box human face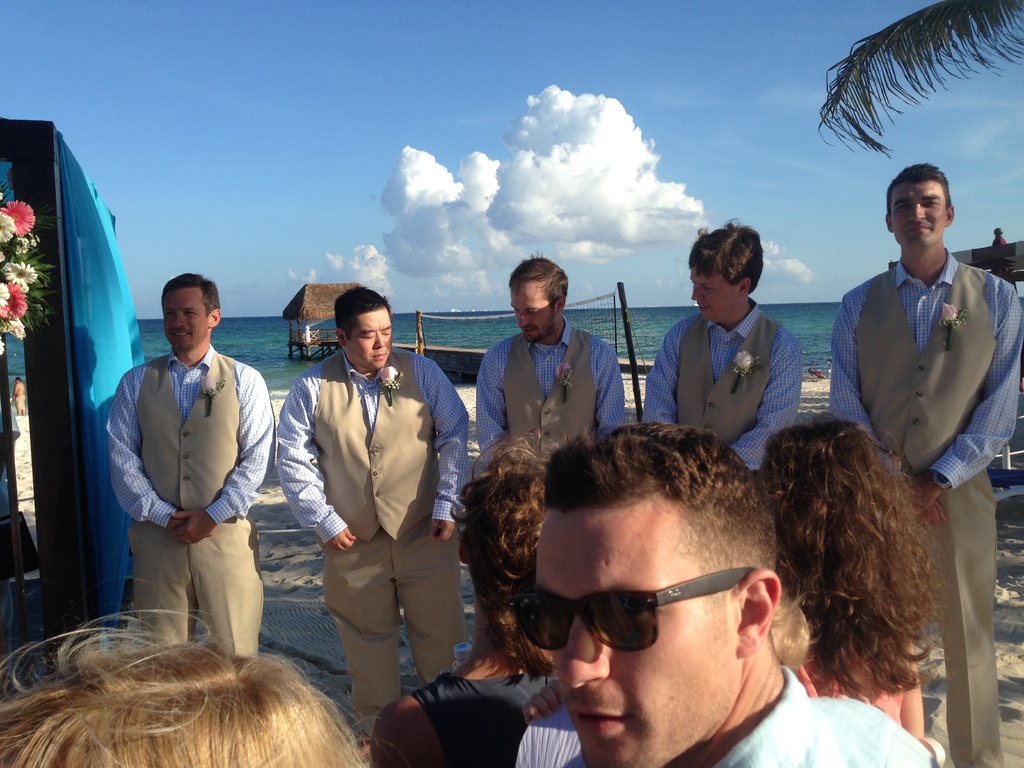
box=[163, 284, 207, 351]
